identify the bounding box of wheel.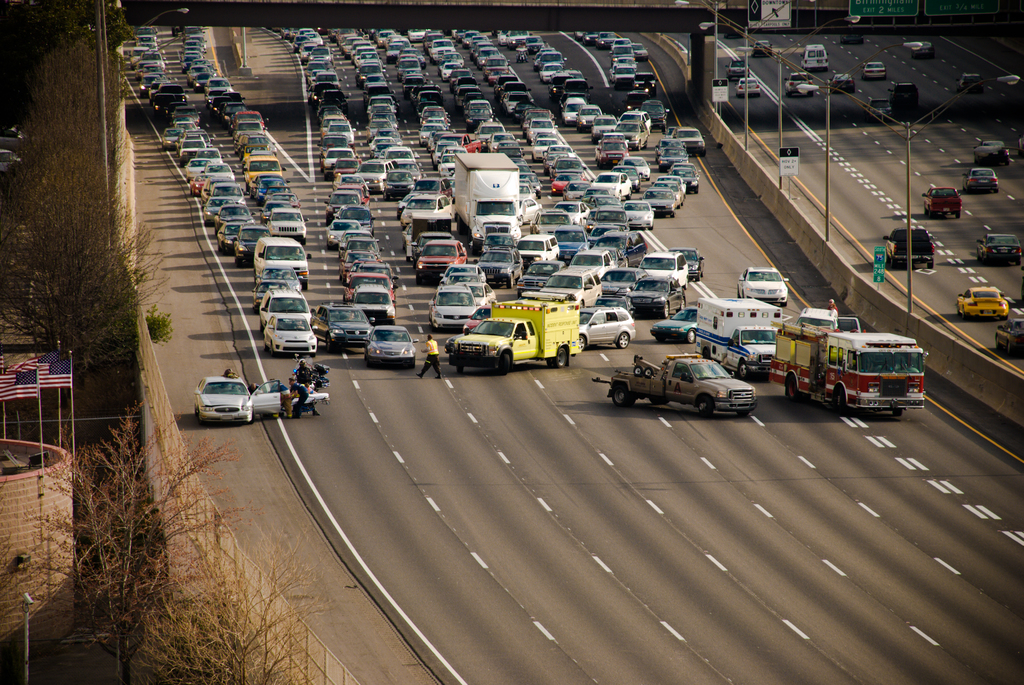
region(632, 366, 643, 377).
